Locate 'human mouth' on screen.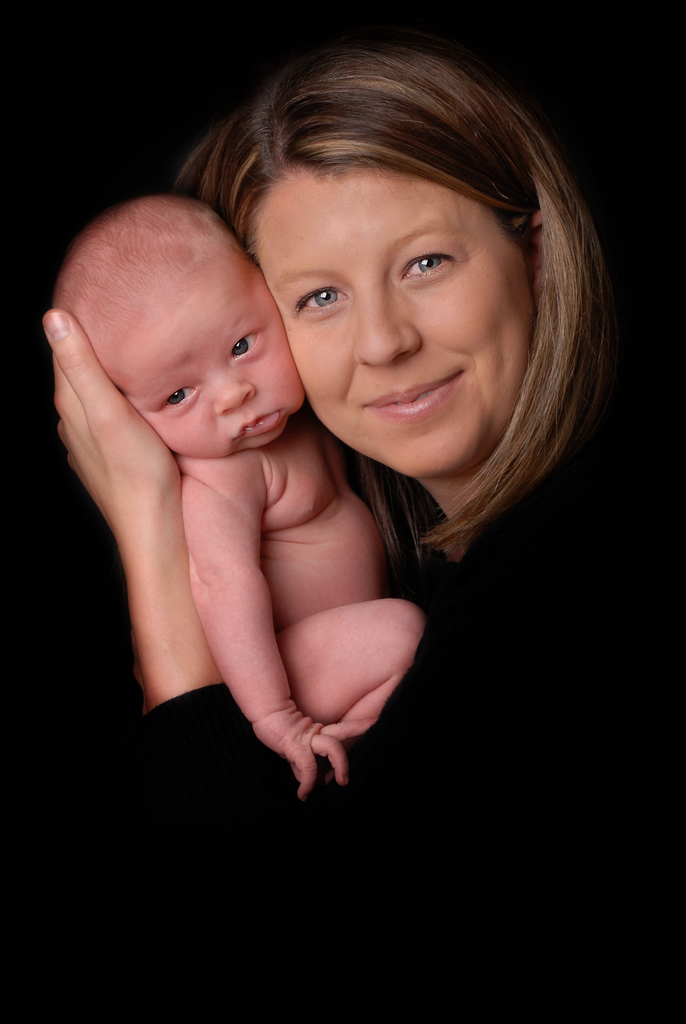
On screen at l=364, t=367, r=461, b=419.
